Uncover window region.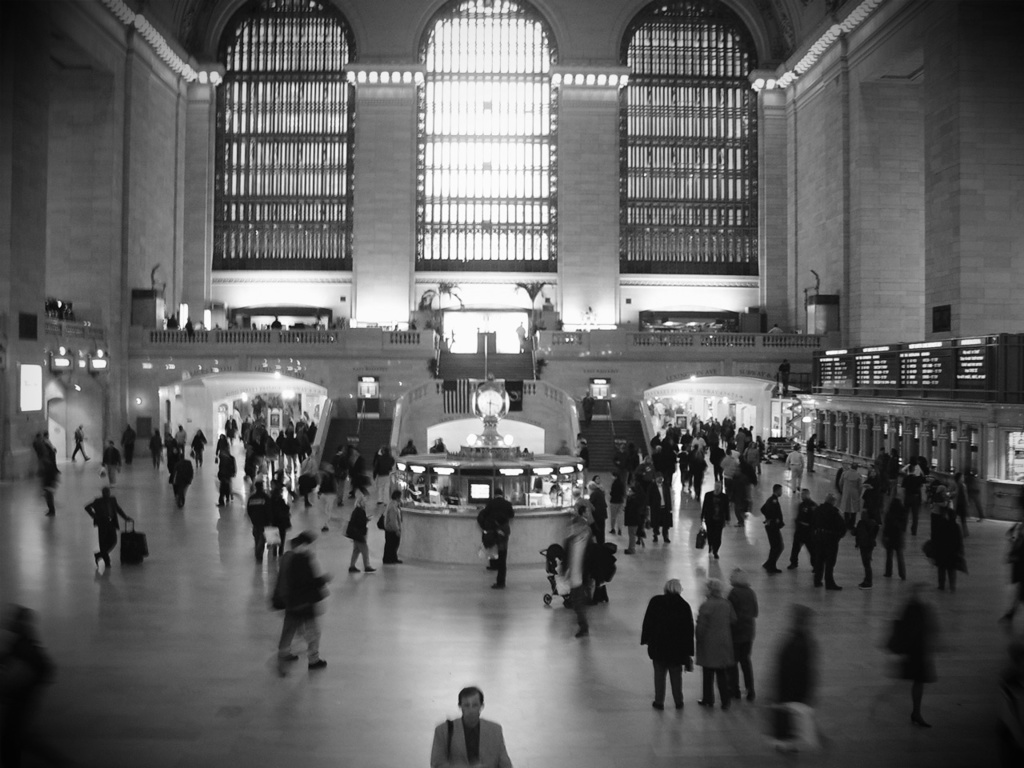
Uncovered: x1=414 y1=0 x2=560 y2=283.
